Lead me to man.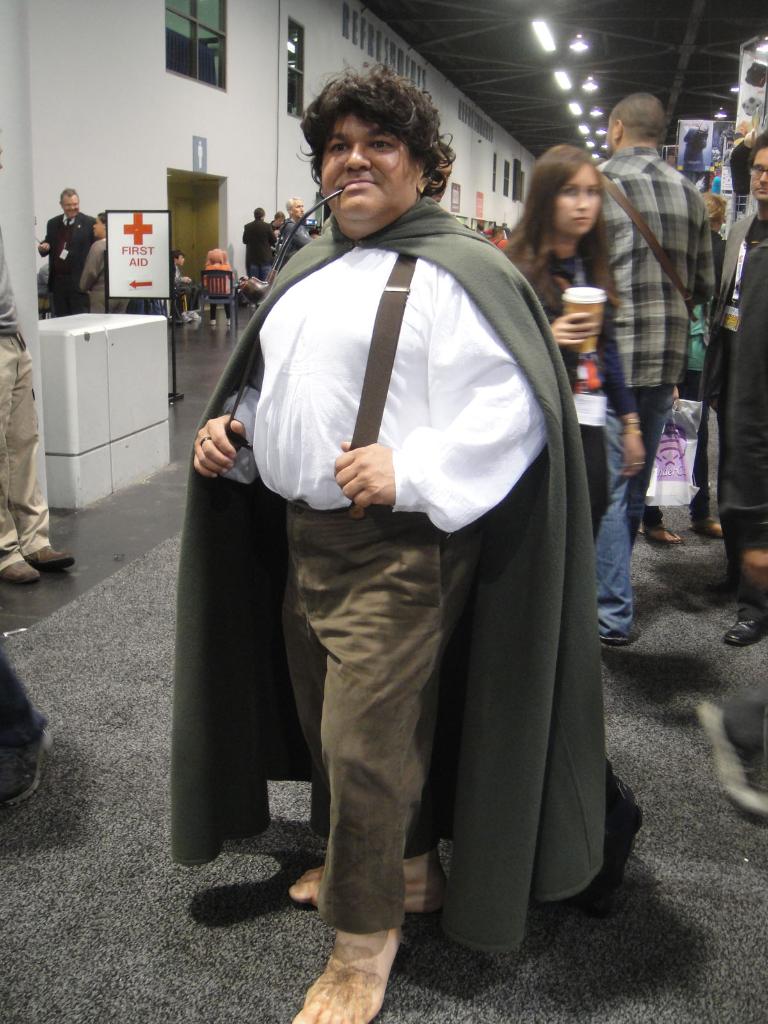
Lead to box(185, 84, 611, 971).
